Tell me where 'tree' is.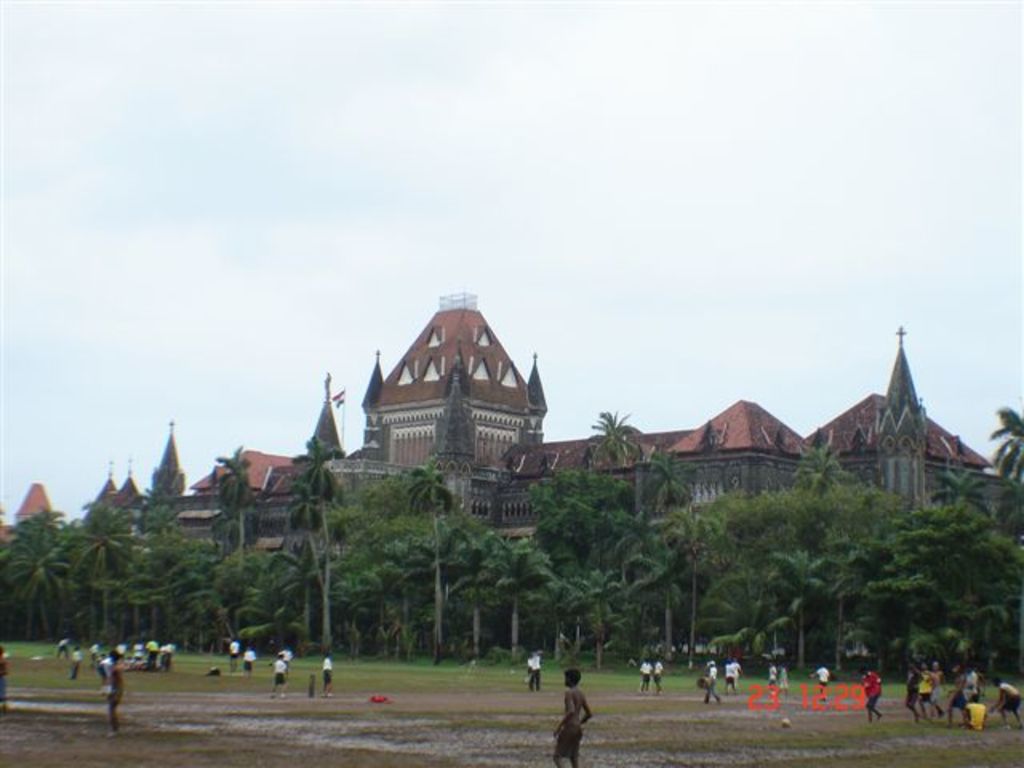
'tree' is at Rect(581, 555, 614, 661).
